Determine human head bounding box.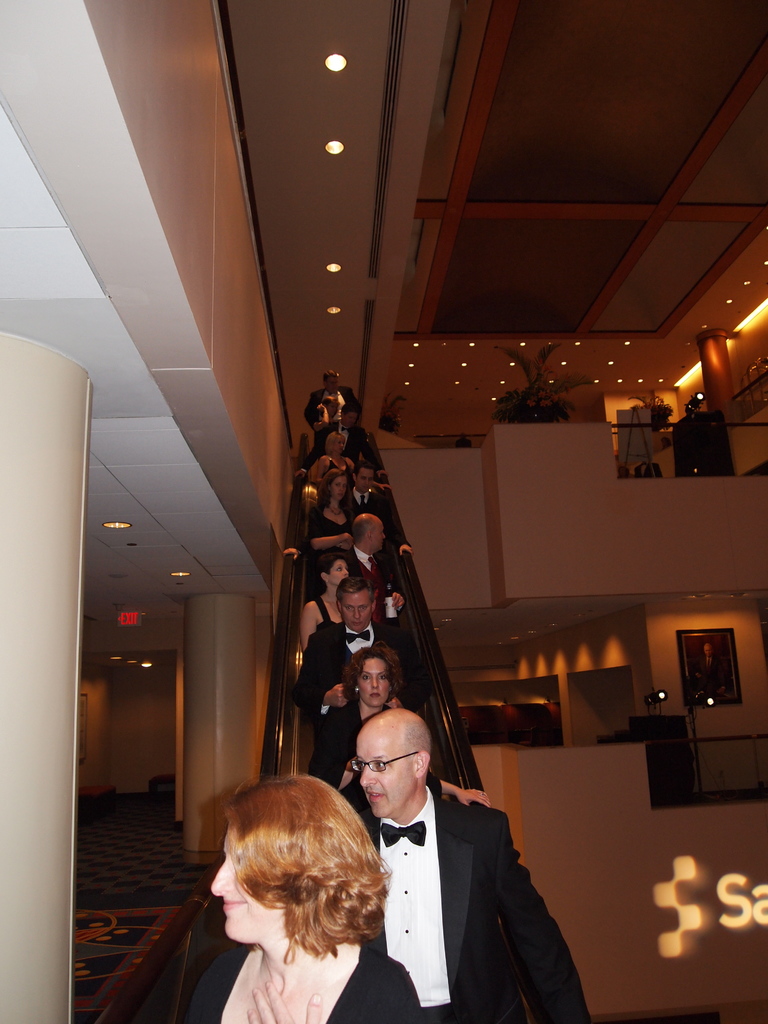
Determined: [left=339, top=400, right=367, bottom=428].
